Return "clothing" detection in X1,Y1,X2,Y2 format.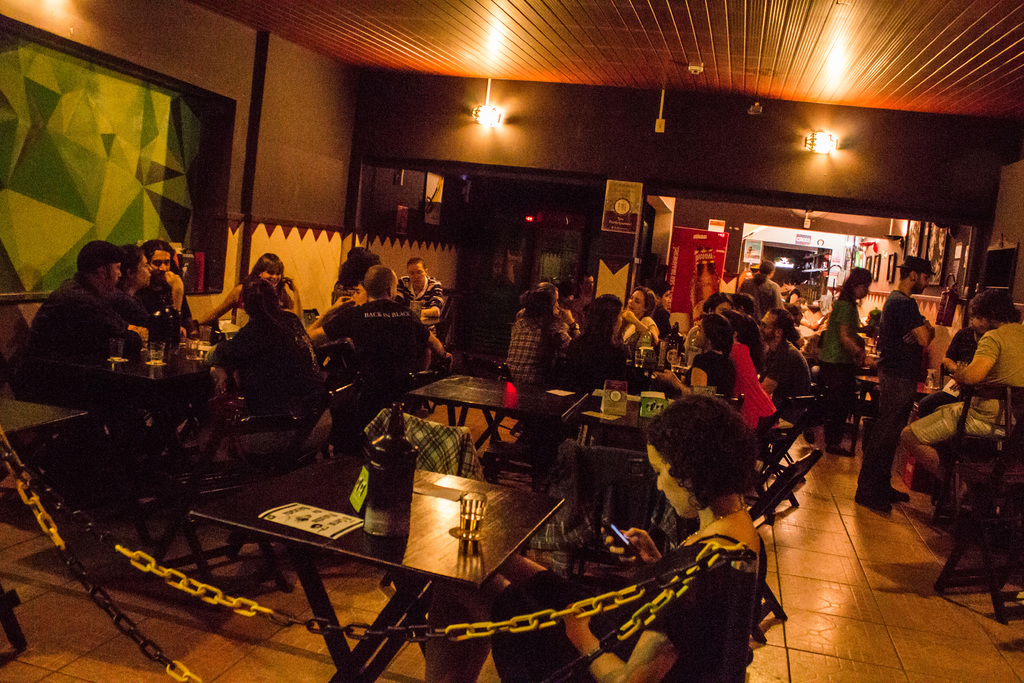
894,310,1023,446.
